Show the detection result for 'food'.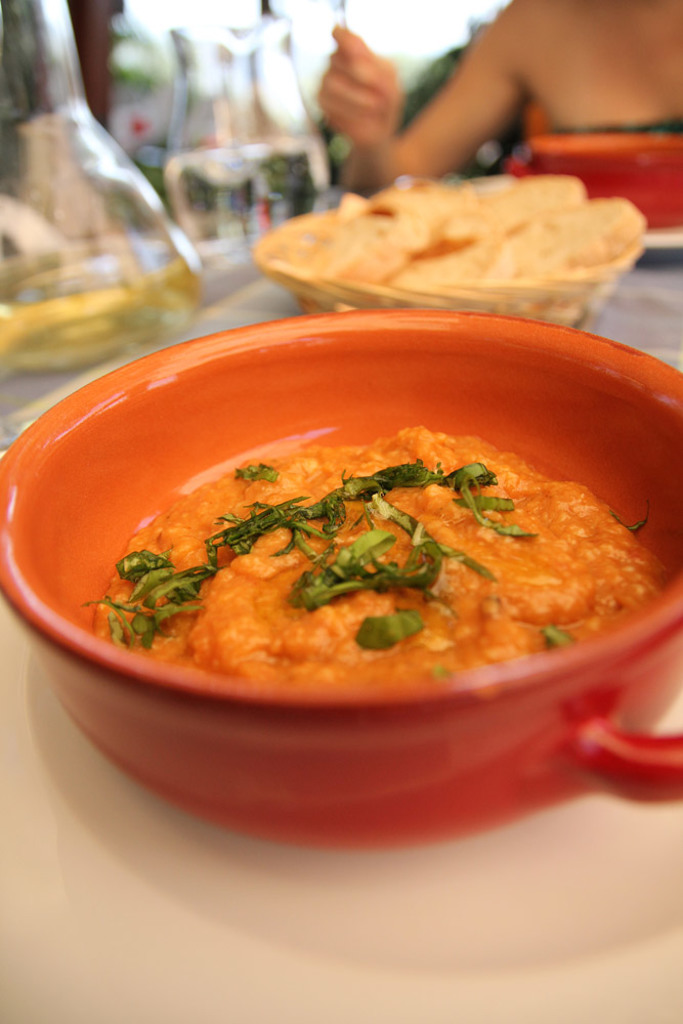
{"left": 293, "top": 172, "right": 648, "bottom": 283}.
